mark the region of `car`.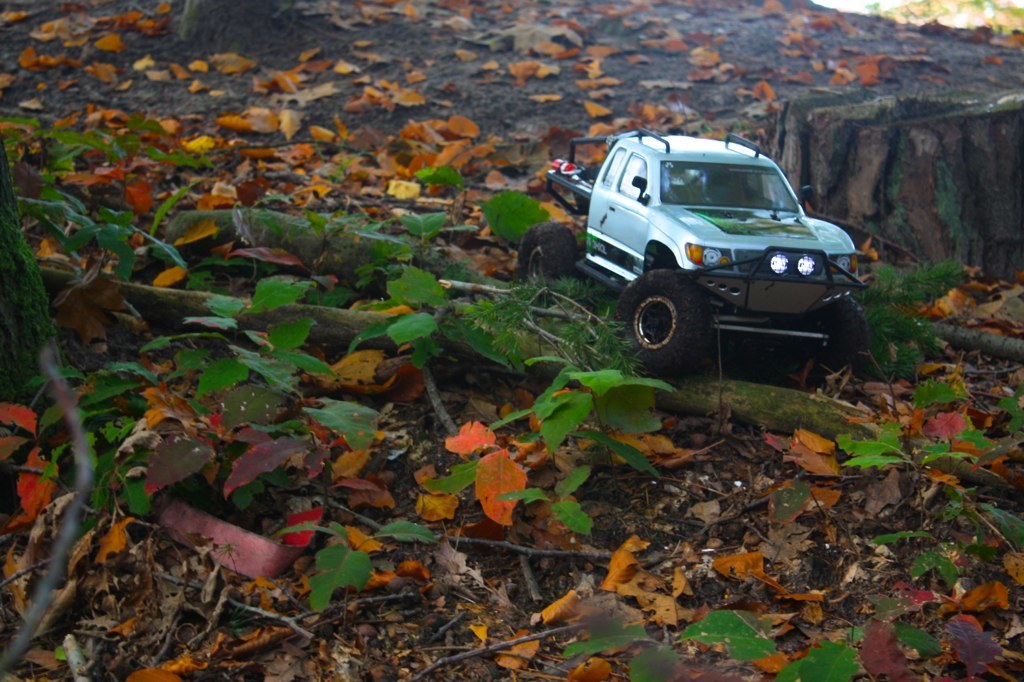
Region: BBox(551, 113, 874, 376).
